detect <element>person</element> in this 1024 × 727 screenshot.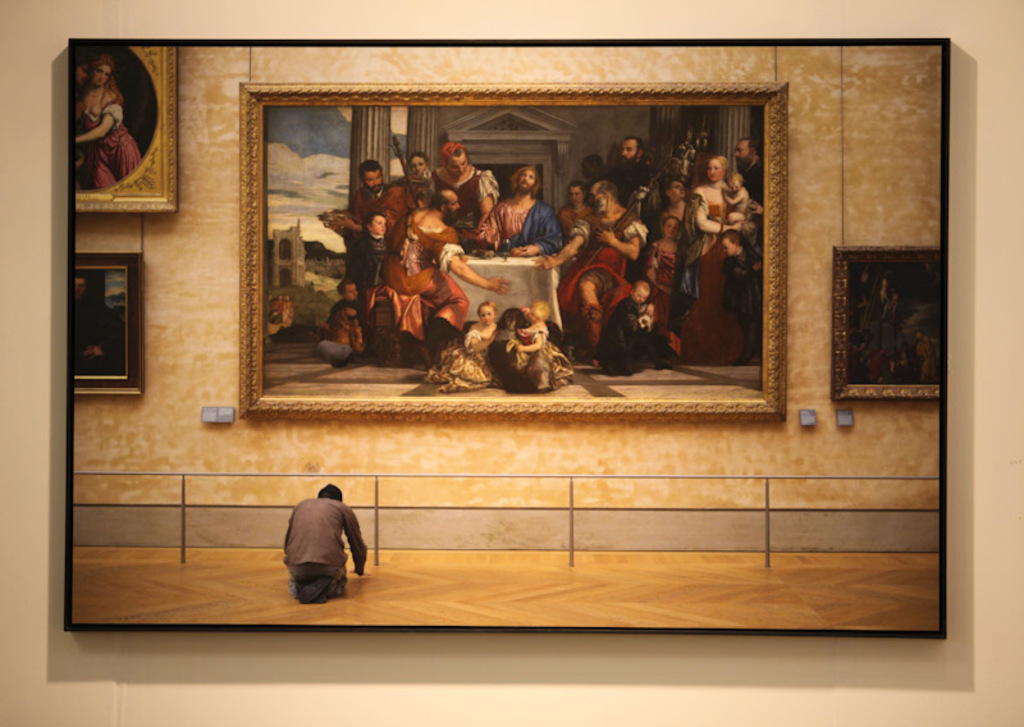
Detection: region(73, 52, 145, 195).
